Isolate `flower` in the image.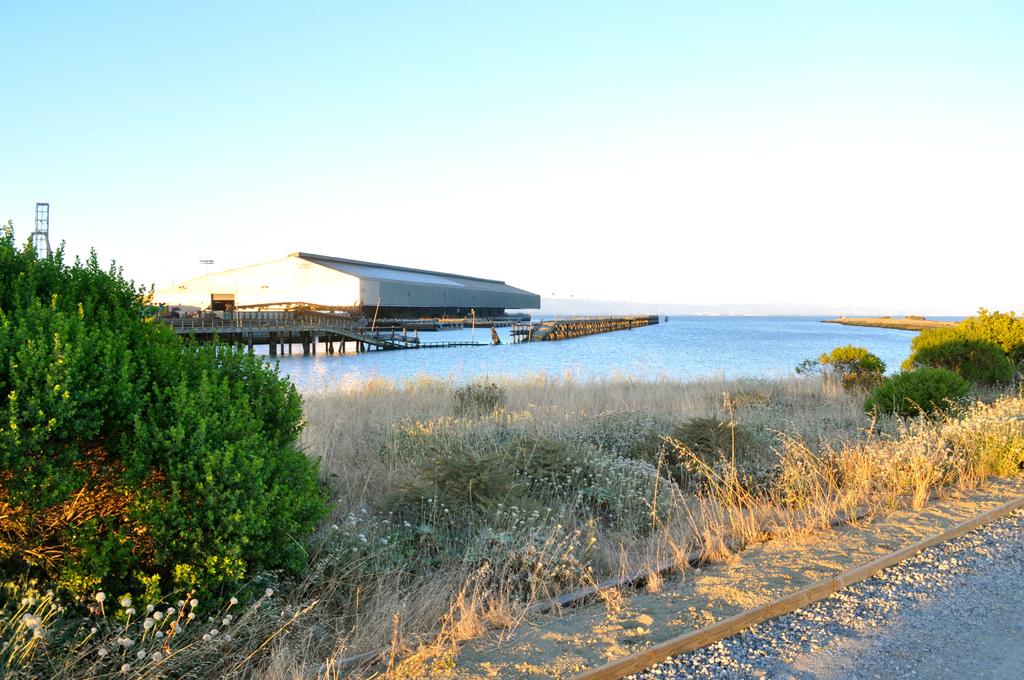
Isolated region: 89, 585, 113, 608.
